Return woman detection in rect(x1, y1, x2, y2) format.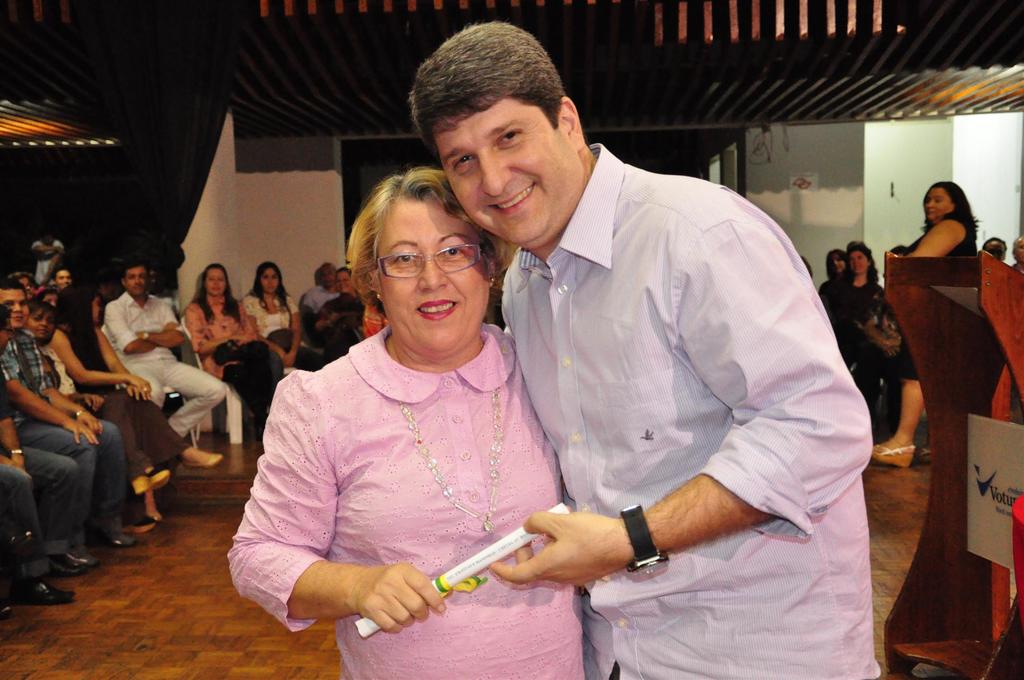
rect(227, 166, 588, 679).
